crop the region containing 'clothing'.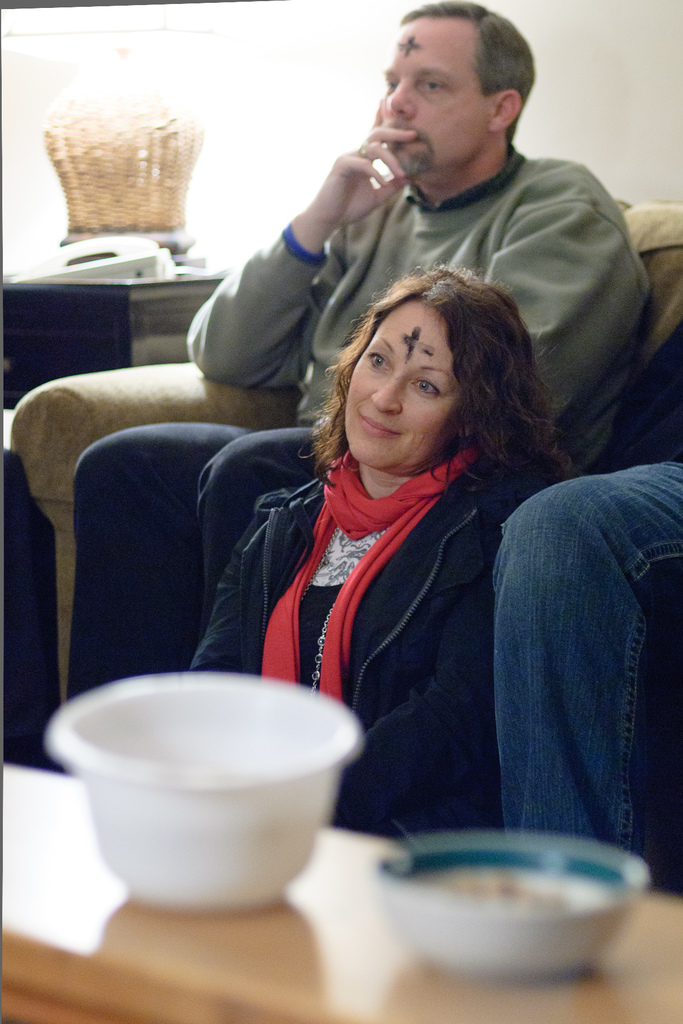
Crop region: 491,467,682,862.
